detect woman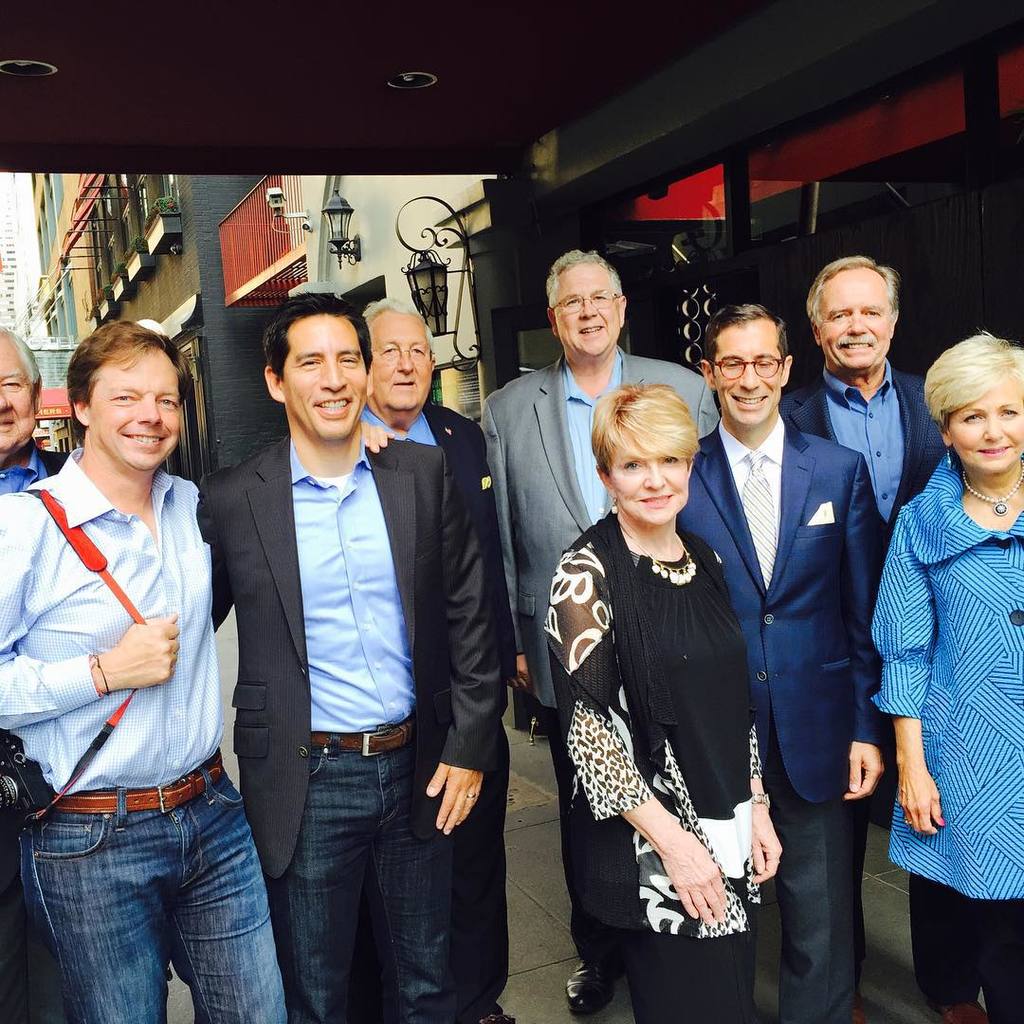
Rect(542, 354, 783, 1023)
